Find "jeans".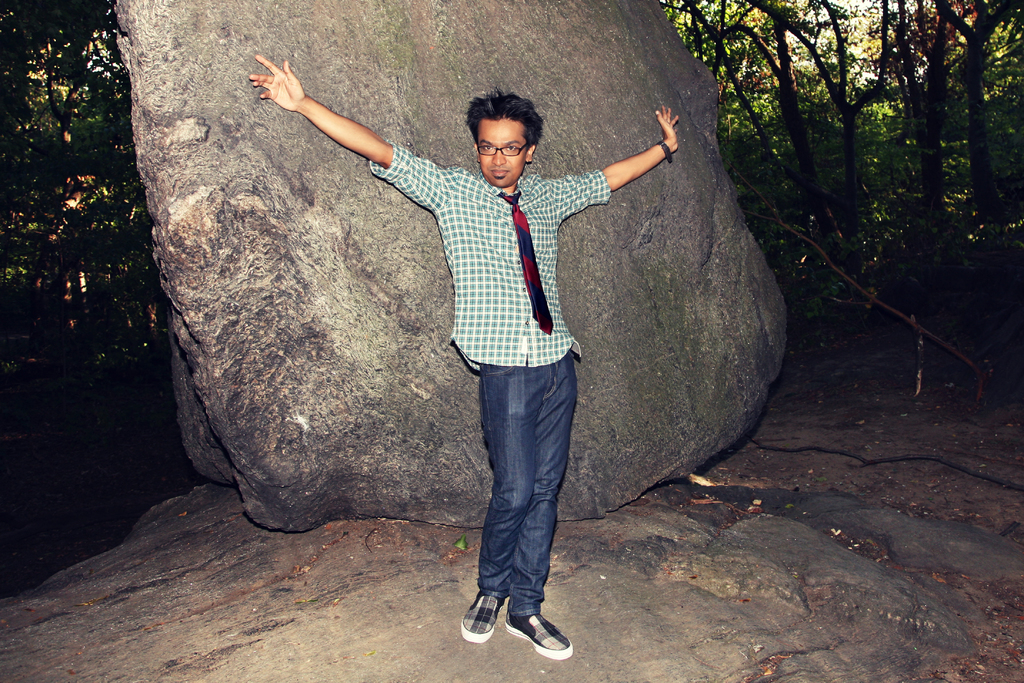
rect(462, 319, 569, 669).
